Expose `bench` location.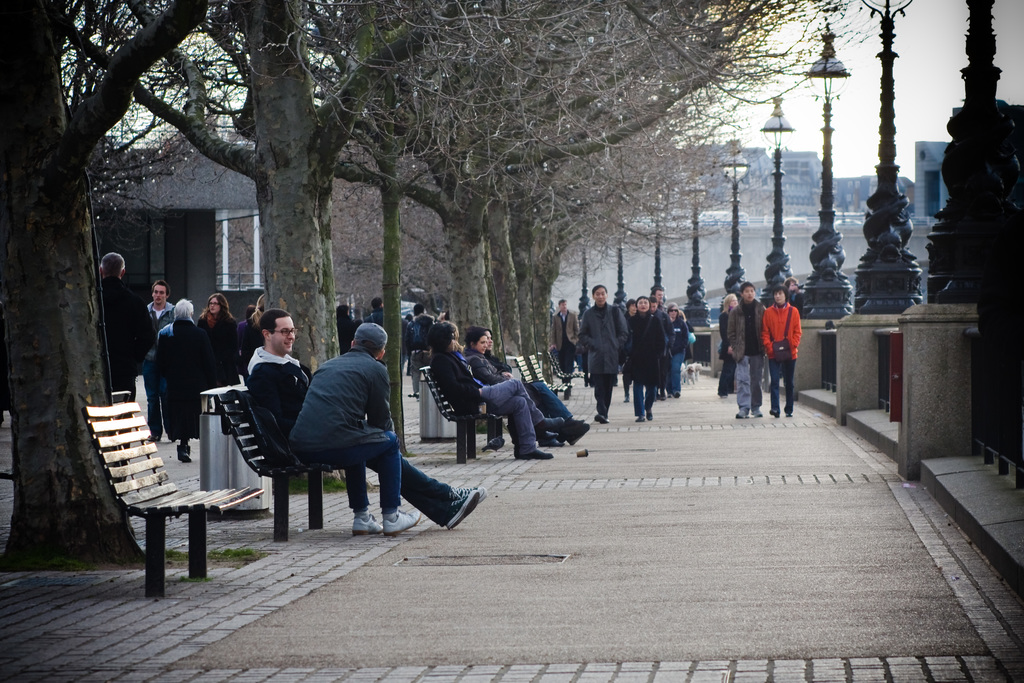
Exposed at 530,356,569,393.
